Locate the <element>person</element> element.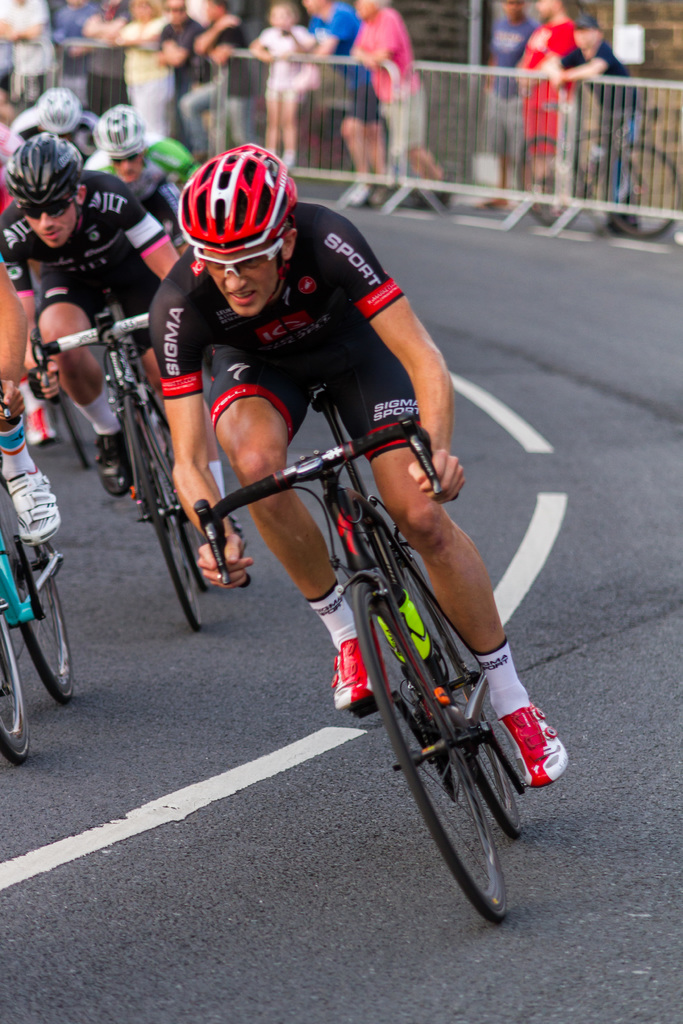
Element bbox: pyautogui.locateOnScreen(488, 0, 529, 216).
